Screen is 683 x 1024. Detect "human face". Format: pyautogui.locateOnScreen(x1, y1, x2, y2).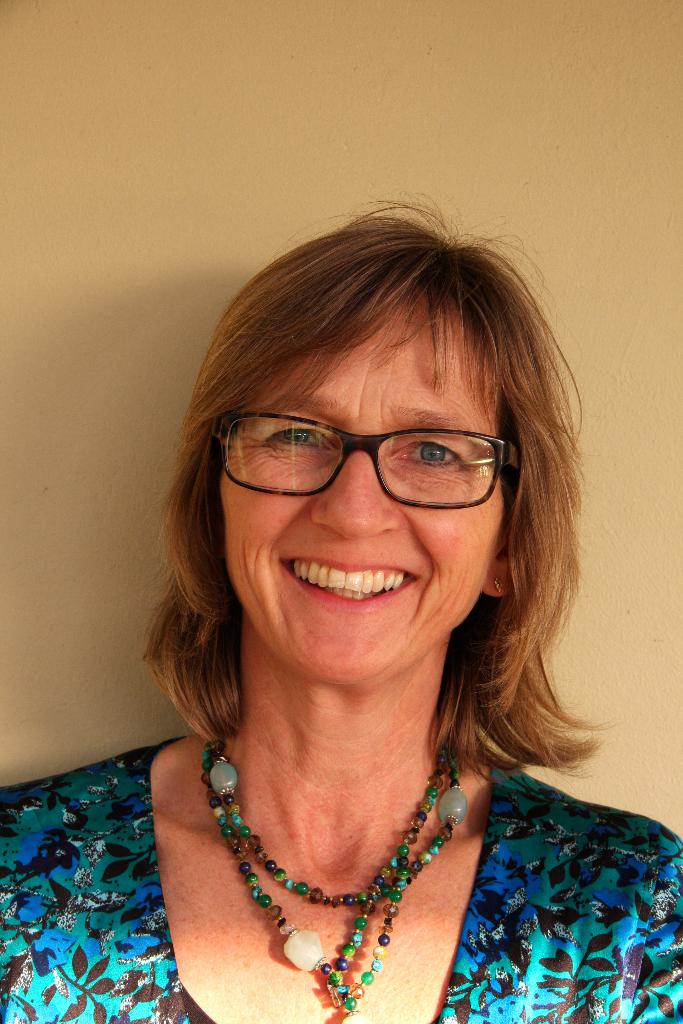
pyautogui.locateOnScreen(210, 296, 502, 700).
